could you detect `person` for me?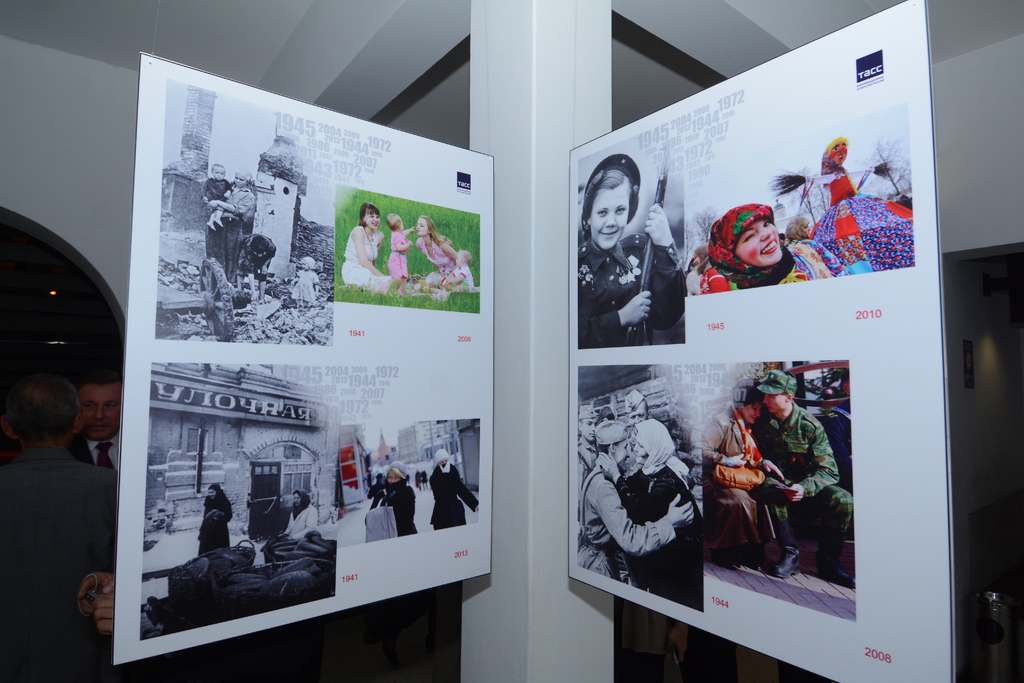
Detection result: BBox(201, 154, 234, 233).
